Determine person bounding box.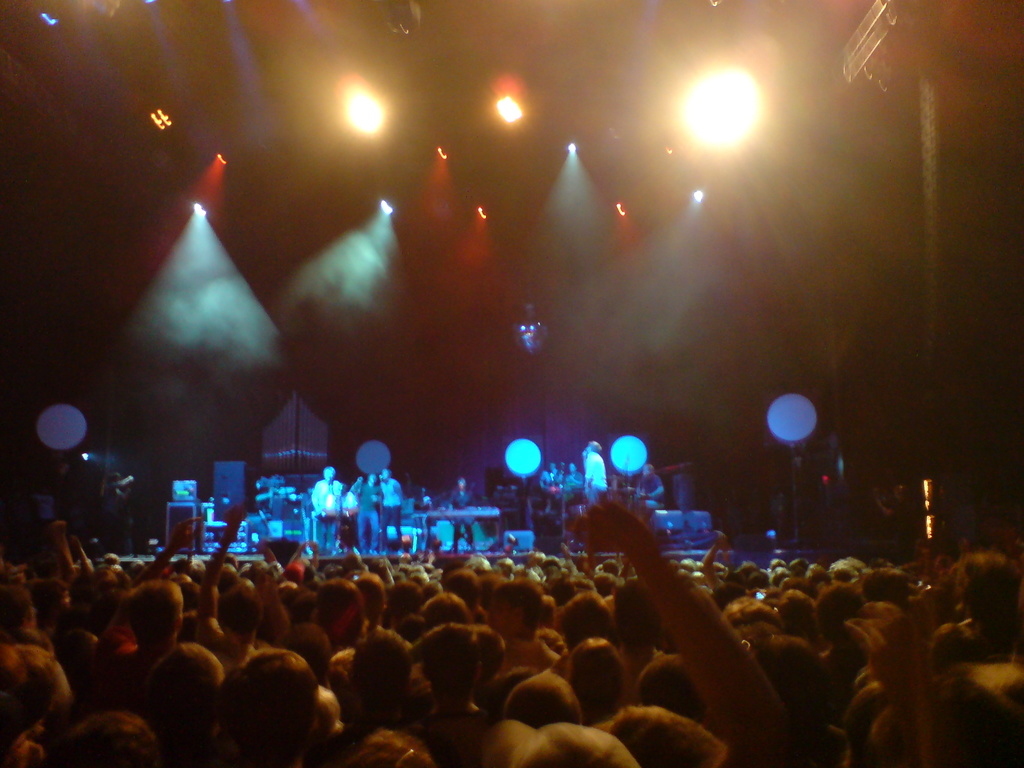
Determined: [x1=355, y1=473, x2=383, y2=543].
